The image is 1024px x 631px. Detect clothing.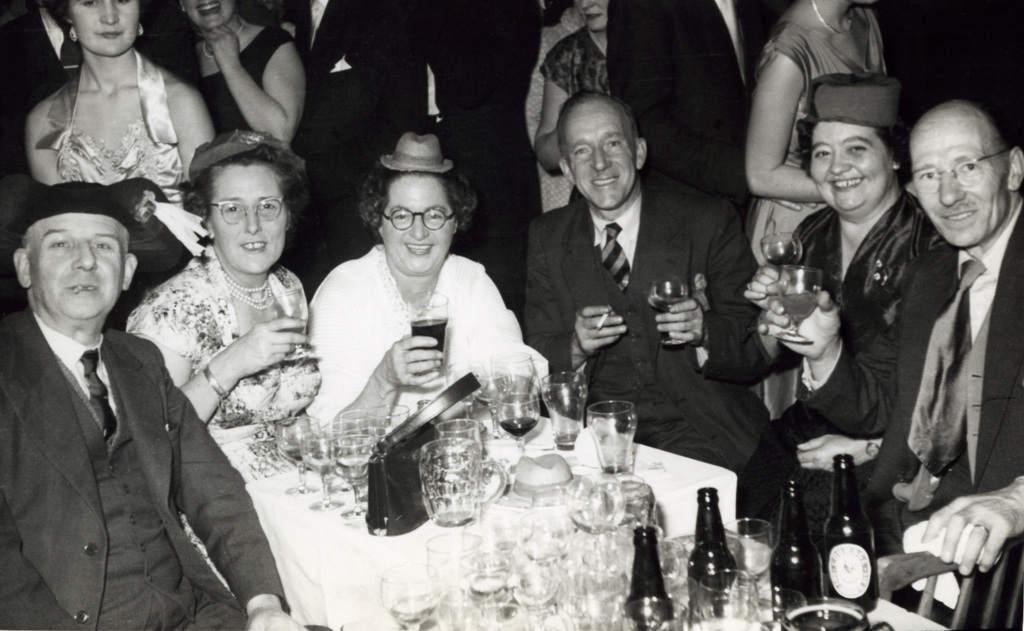
Detection: bbox(0, 301, 334, 630).
